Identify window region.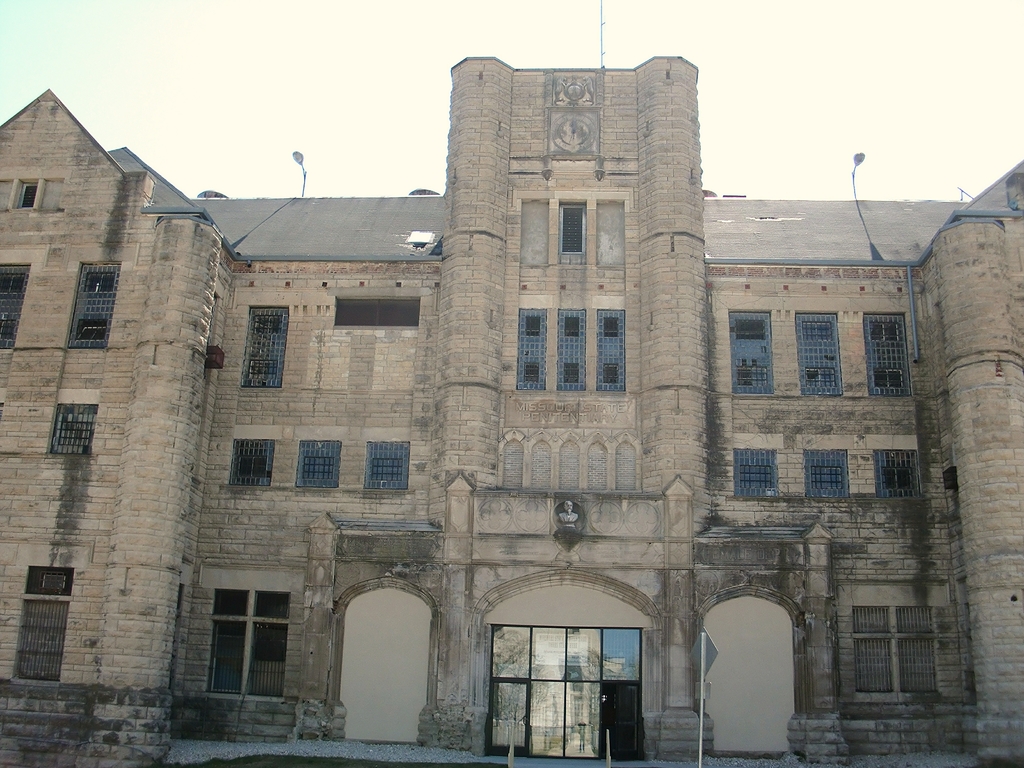
Region: region(298, 438, 339, 486).
